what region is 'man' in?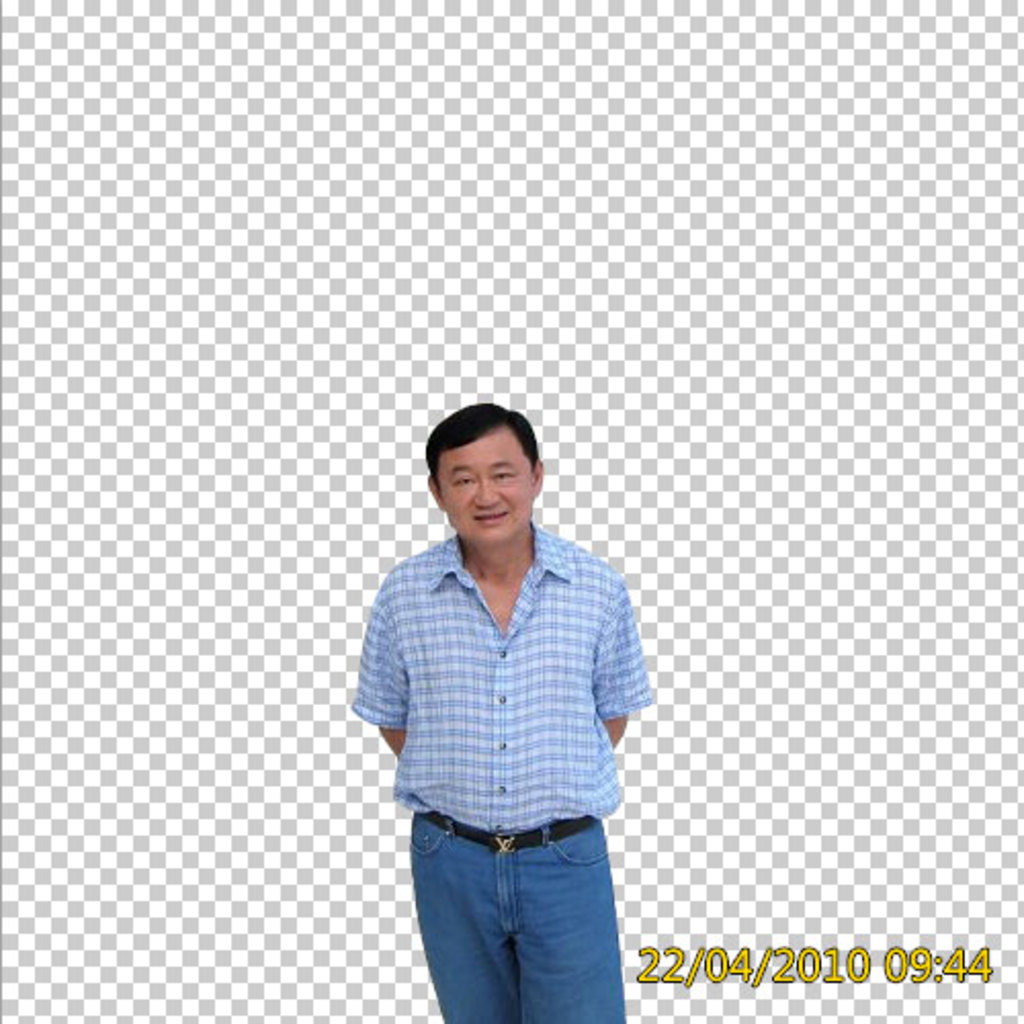
342:406:647:989.
